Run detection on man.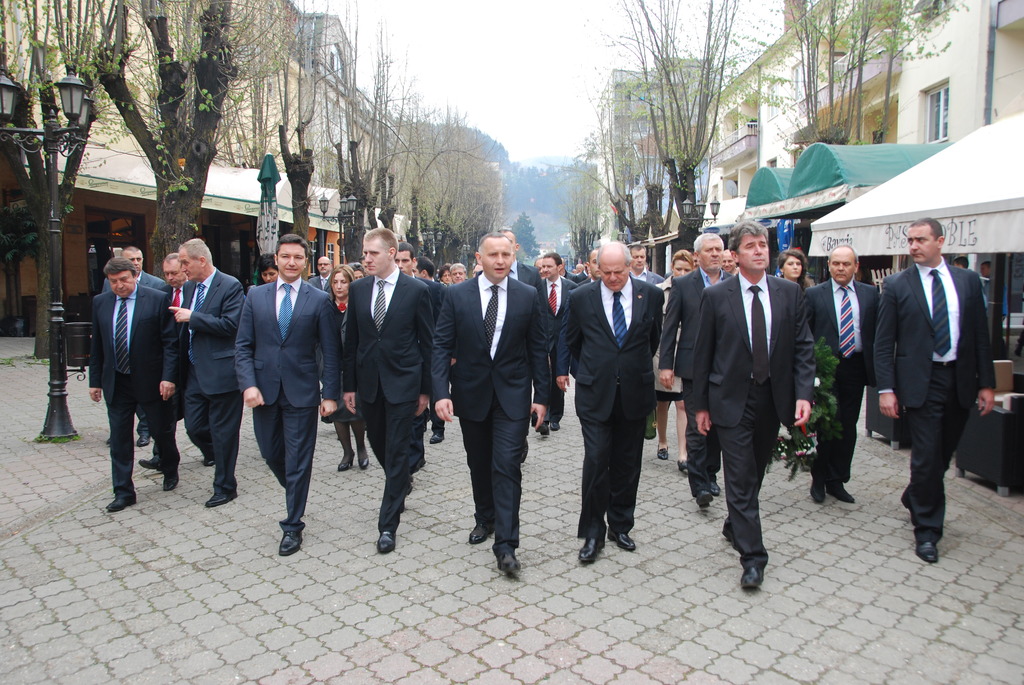
Result: 874, 191, 993, 573.
